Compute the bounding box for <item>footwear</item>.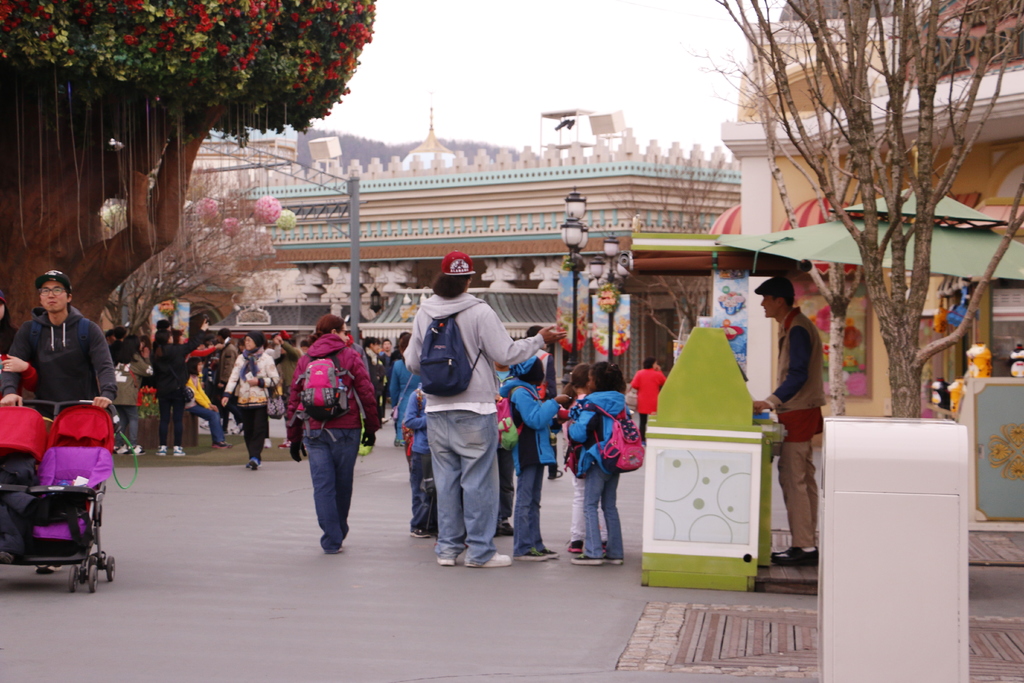
278/439/288/448.
